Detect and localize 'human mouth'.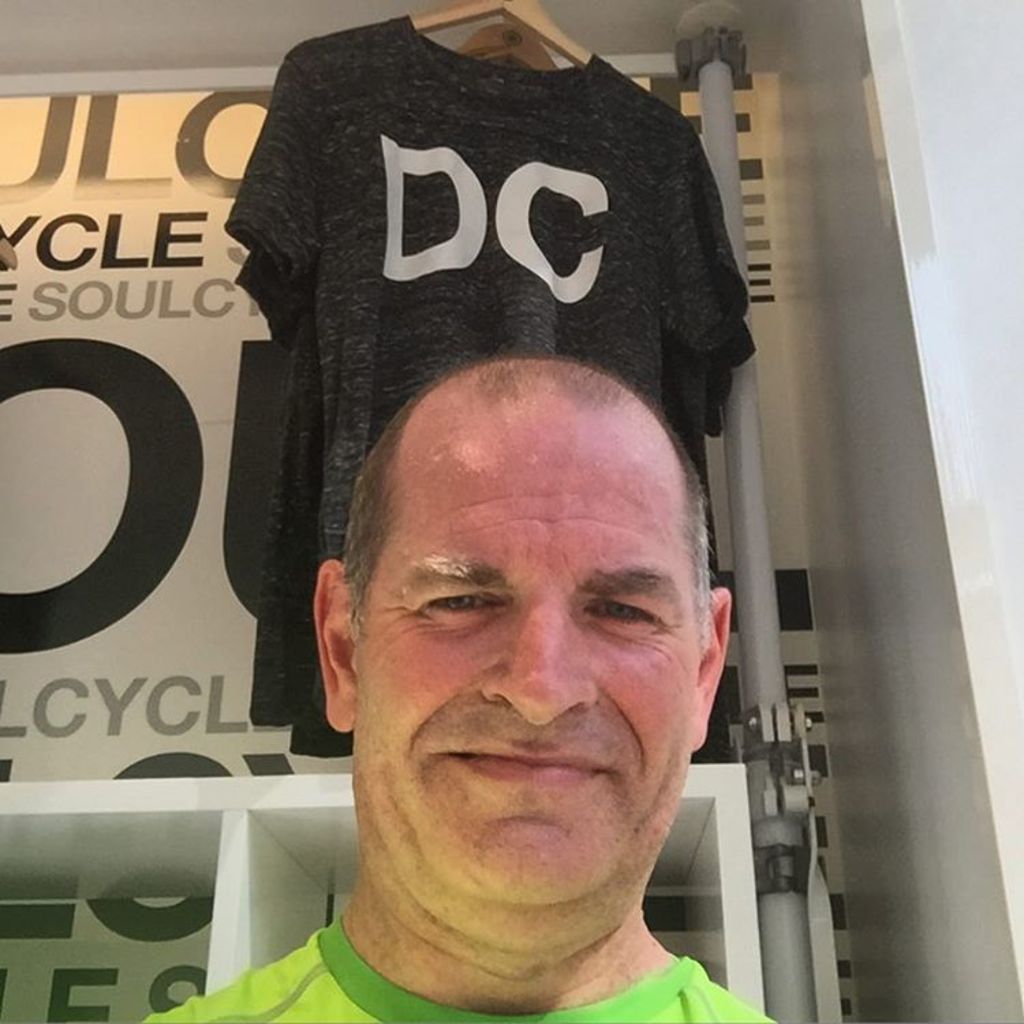
Localized at rect(429, 722, 620, 795).
